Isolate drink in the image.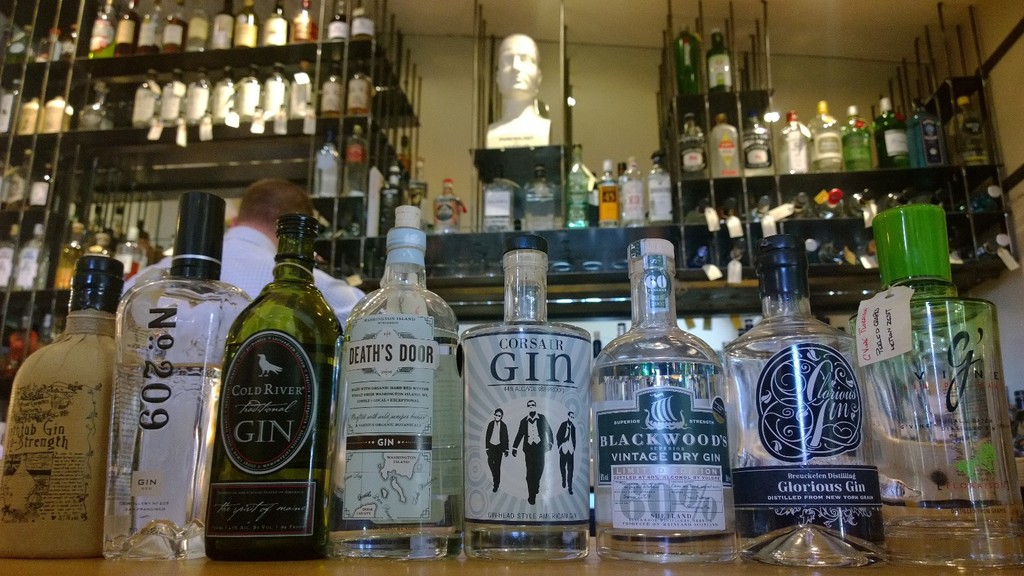
Isolated region: (x1=434, y1=179, x2=460, y2=234).
